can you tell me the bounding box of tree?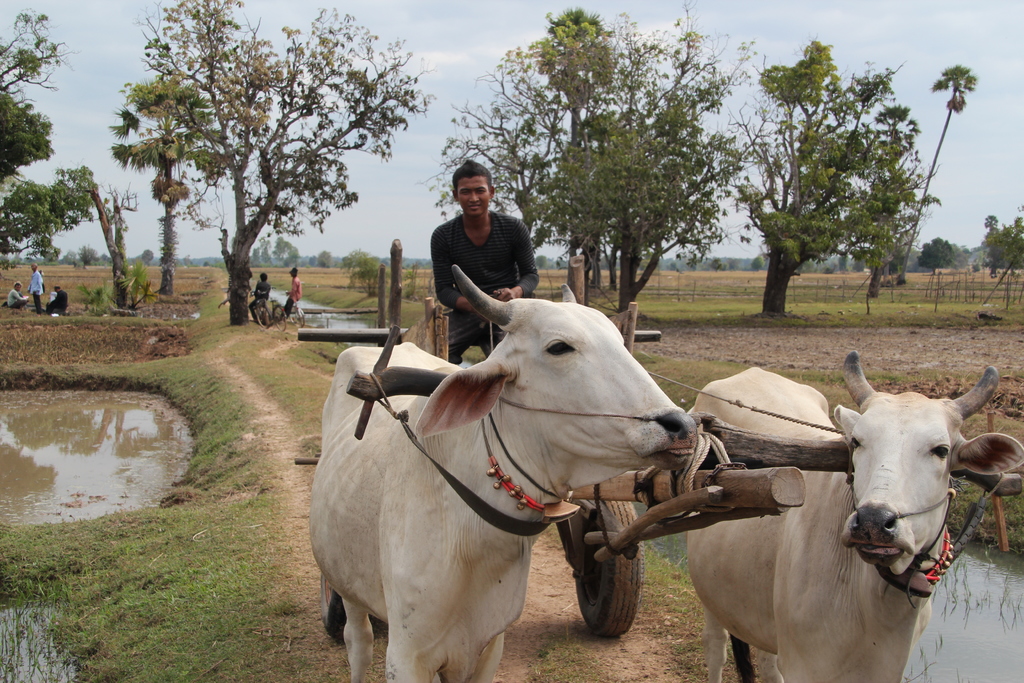
895:66:979:273.
